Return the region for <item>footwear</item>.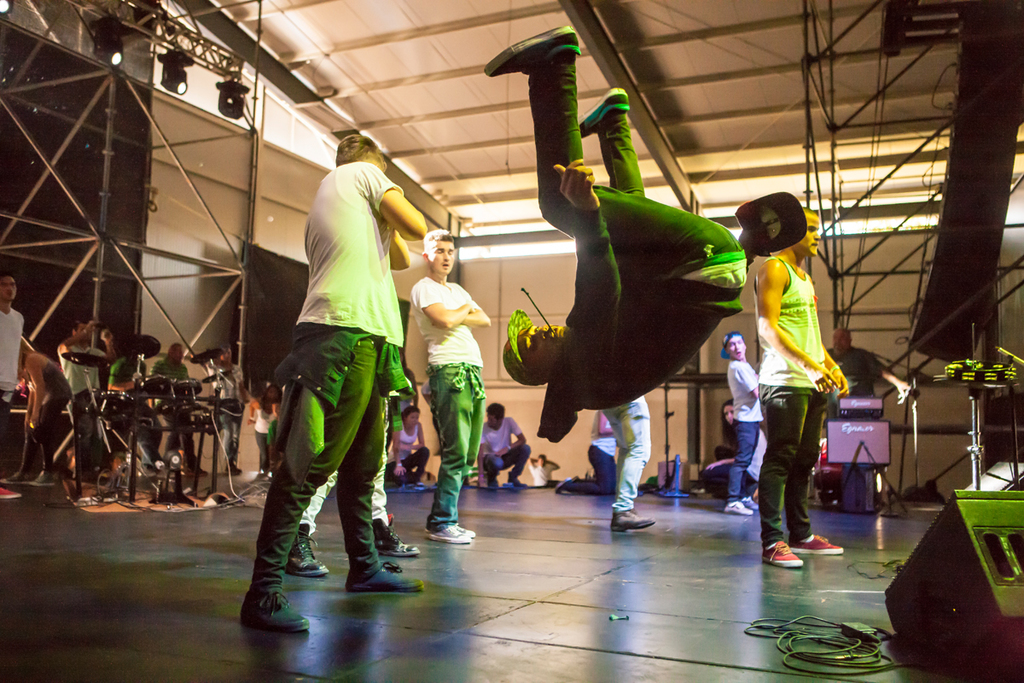
BBox(282, 528, 330, 573).
